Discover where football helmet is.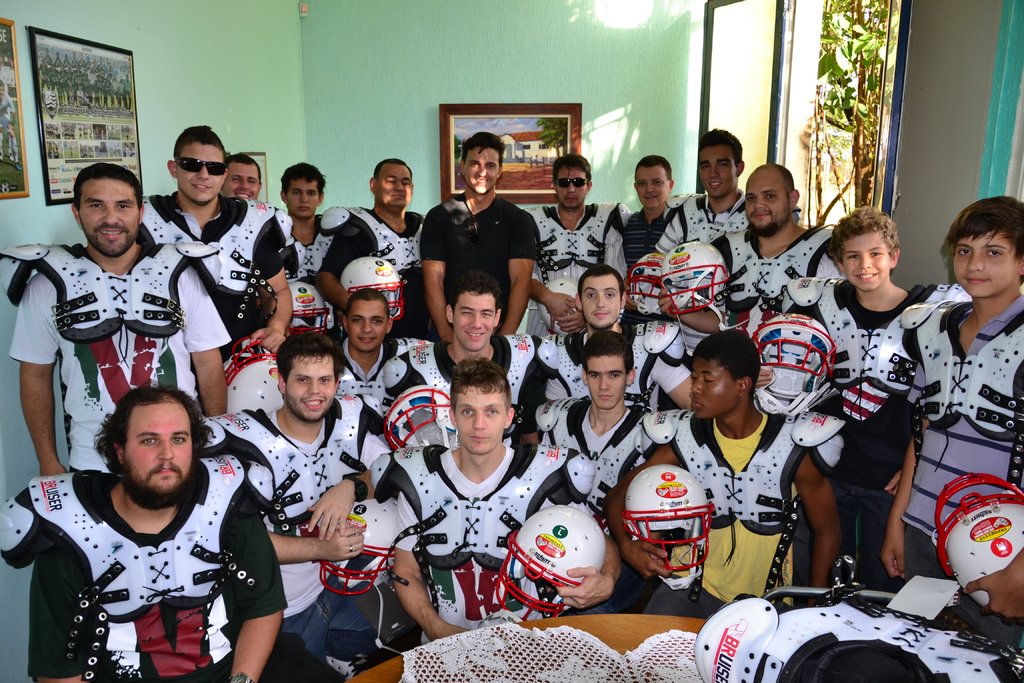
Discovered at rect(627, 252, 671, 315).
